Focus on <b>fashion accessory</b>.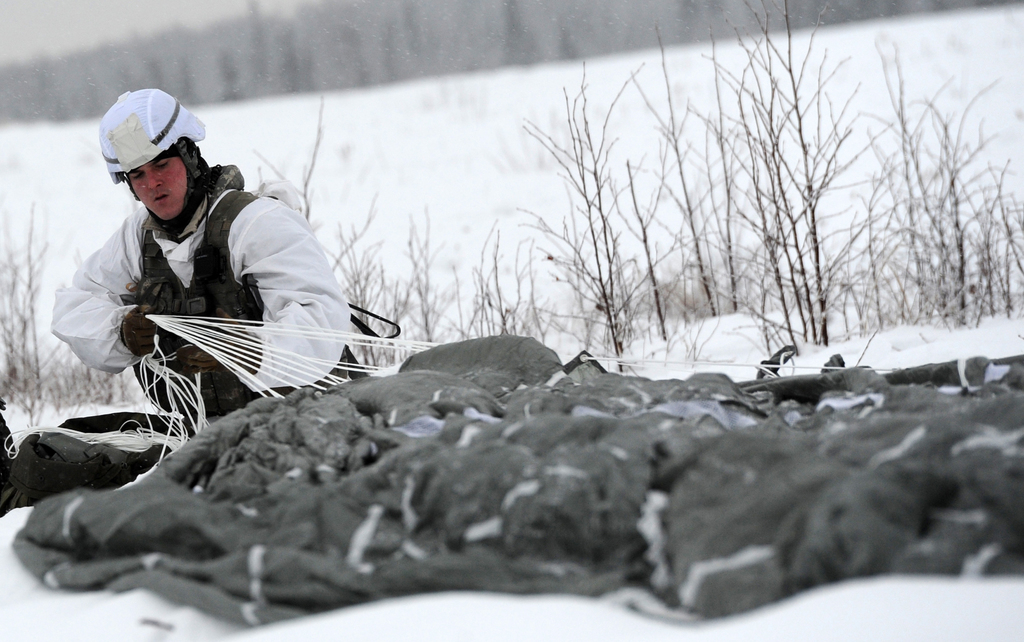
Focused at {"left": 116, "top": 156, "right": 407, "bottom": 448}.
